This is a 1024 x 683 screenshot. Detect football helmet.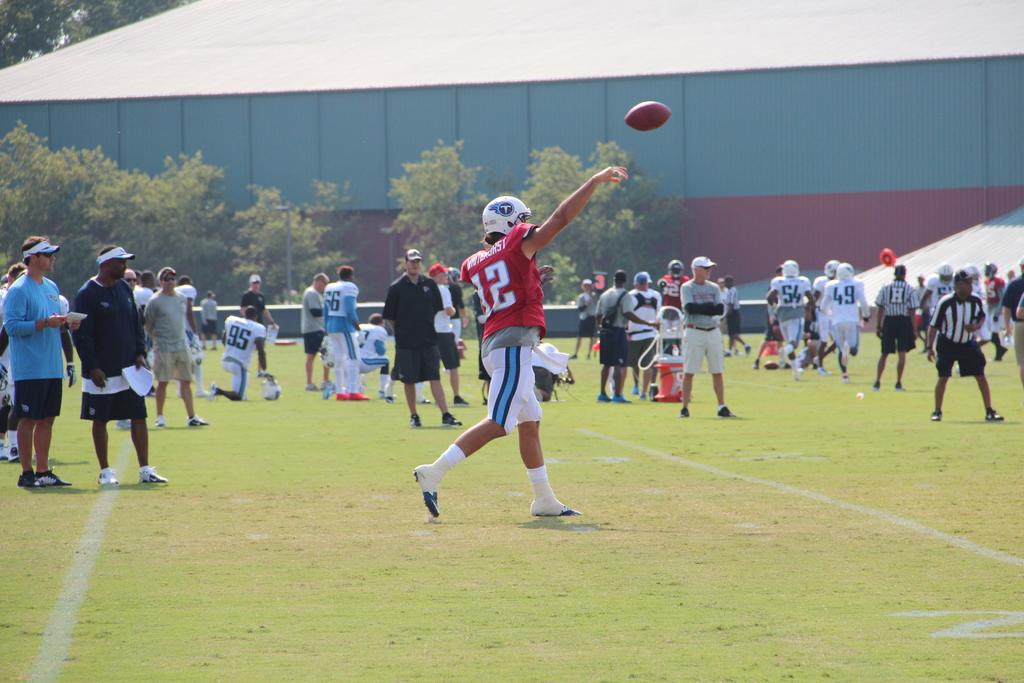
bbox=(783, 259, 800, 278).
